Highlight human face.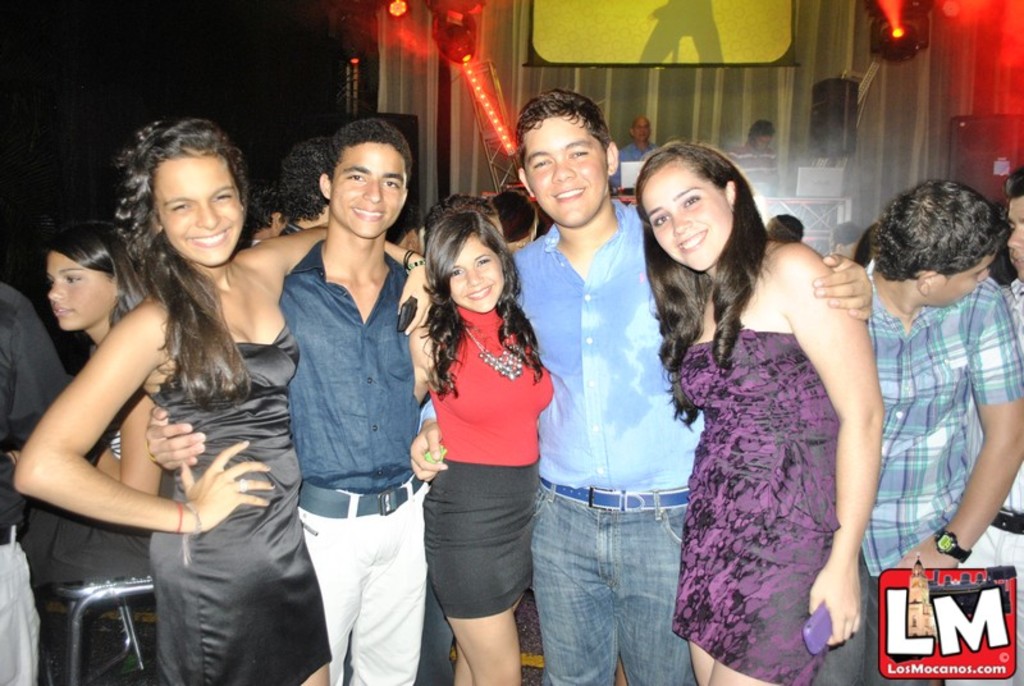
Highlighted region: [left=154, top=156, right=239, bottom=261].
